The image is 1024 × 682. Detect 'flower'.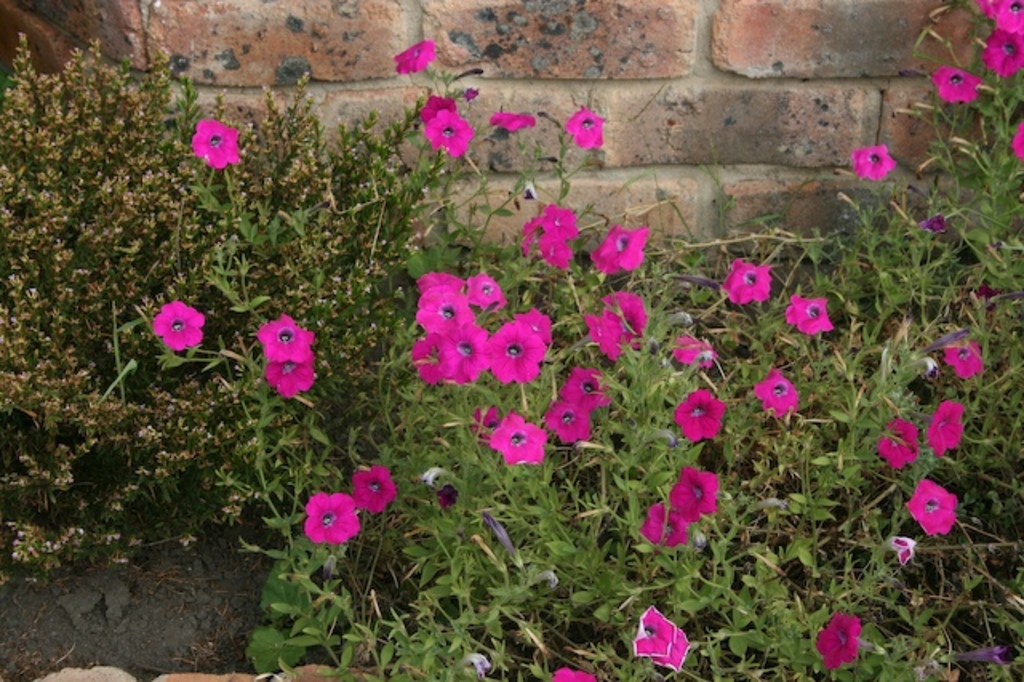
Detection: l=539, t=200, r=590, b=243.
